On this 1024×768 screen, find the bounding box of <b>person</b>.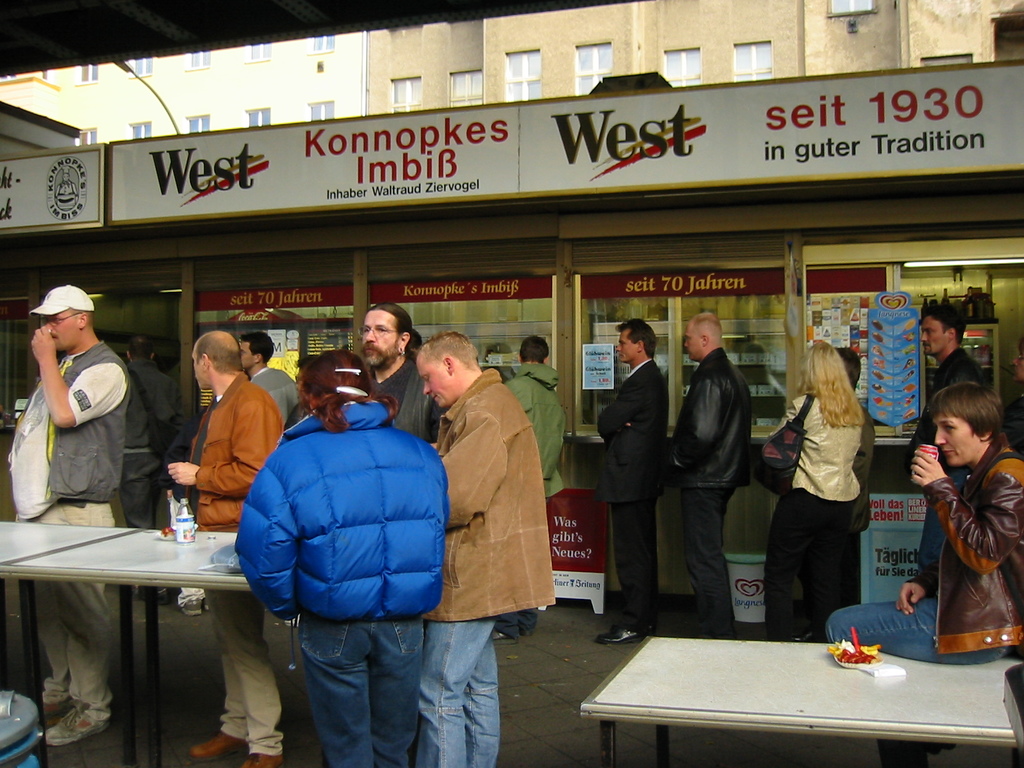
Bounding box: [592,320,678,640].
